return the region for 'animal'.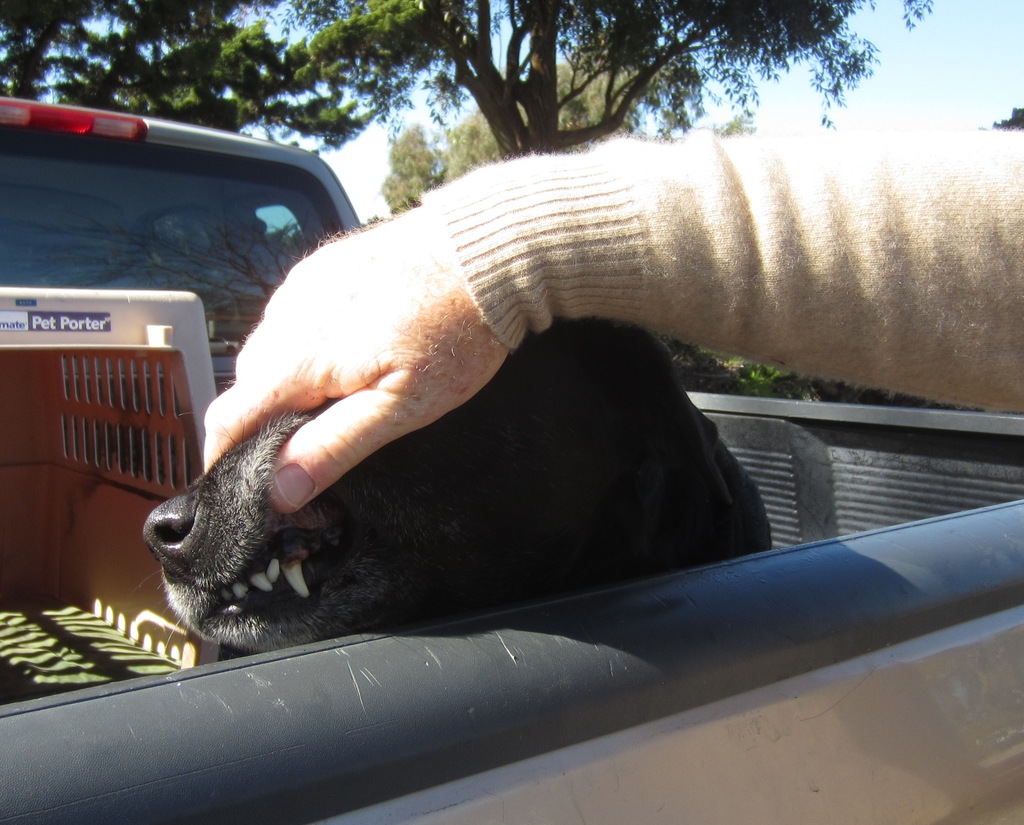
left=143, top=322, right=771, bottom=662.
